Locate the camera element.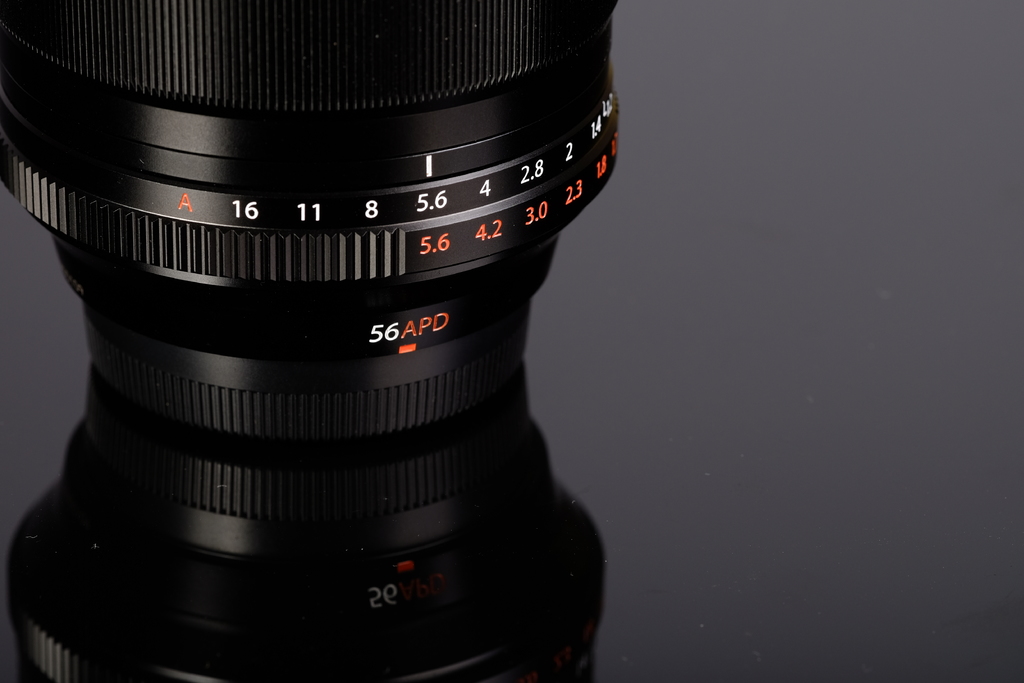
Element bbox: rect(0, 0, 623, 682).
